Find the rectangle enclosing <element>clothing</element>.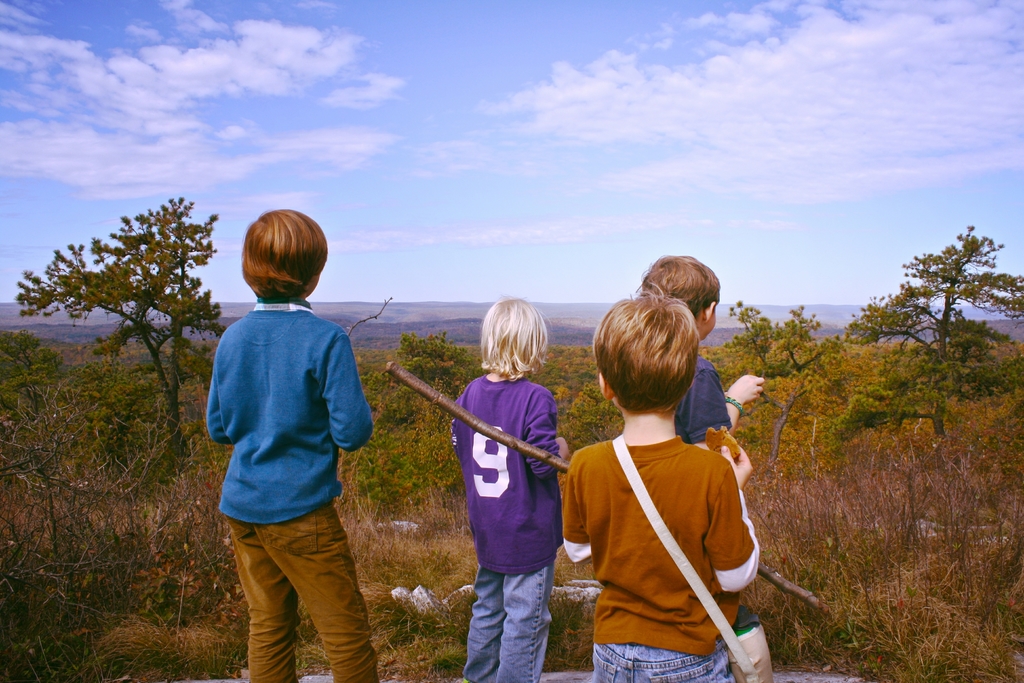
(209, 295, 380, 682).
